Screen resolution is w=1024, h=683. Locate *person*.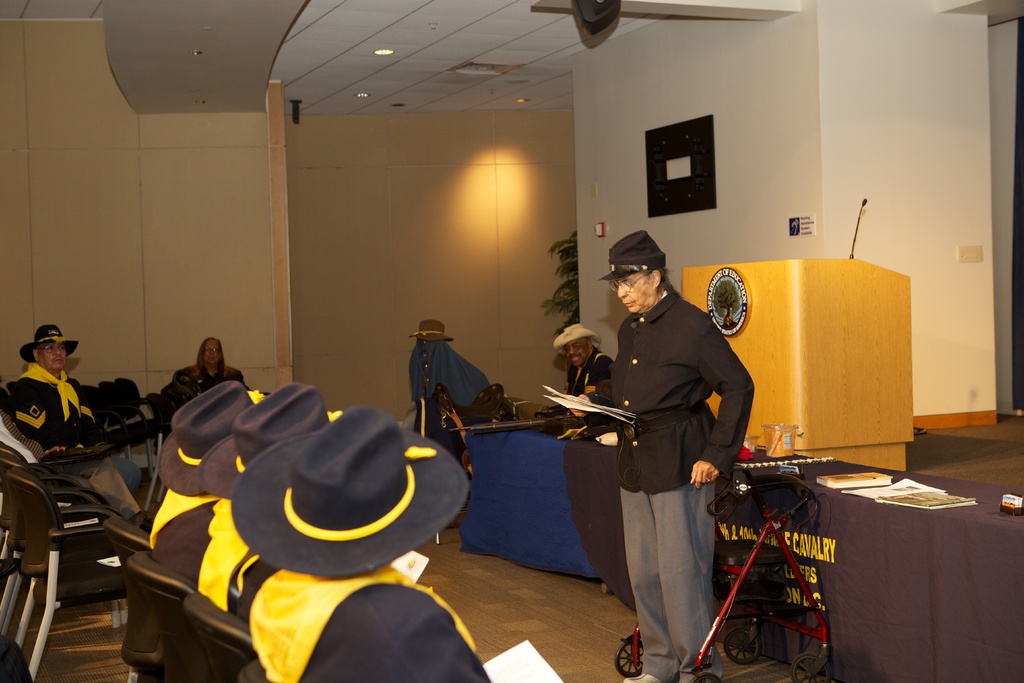
select_region(8, 324, 152, 537).
